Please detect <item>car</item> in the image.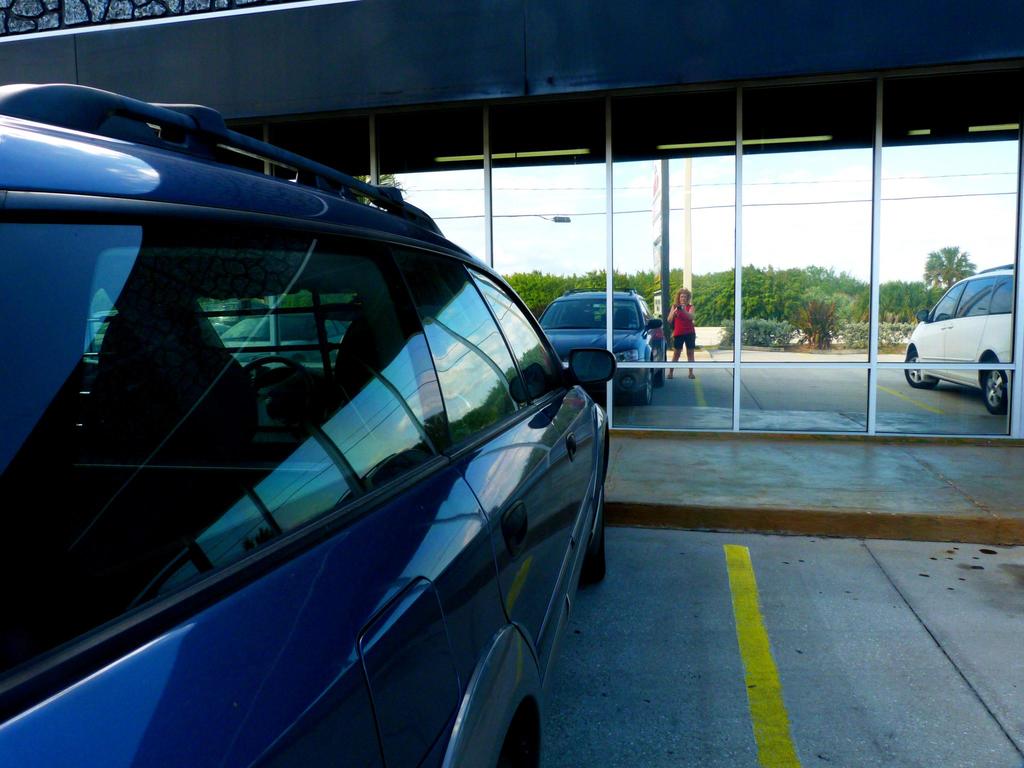
pyautogui.locateOnScreen(0, 81, 616, 767).
